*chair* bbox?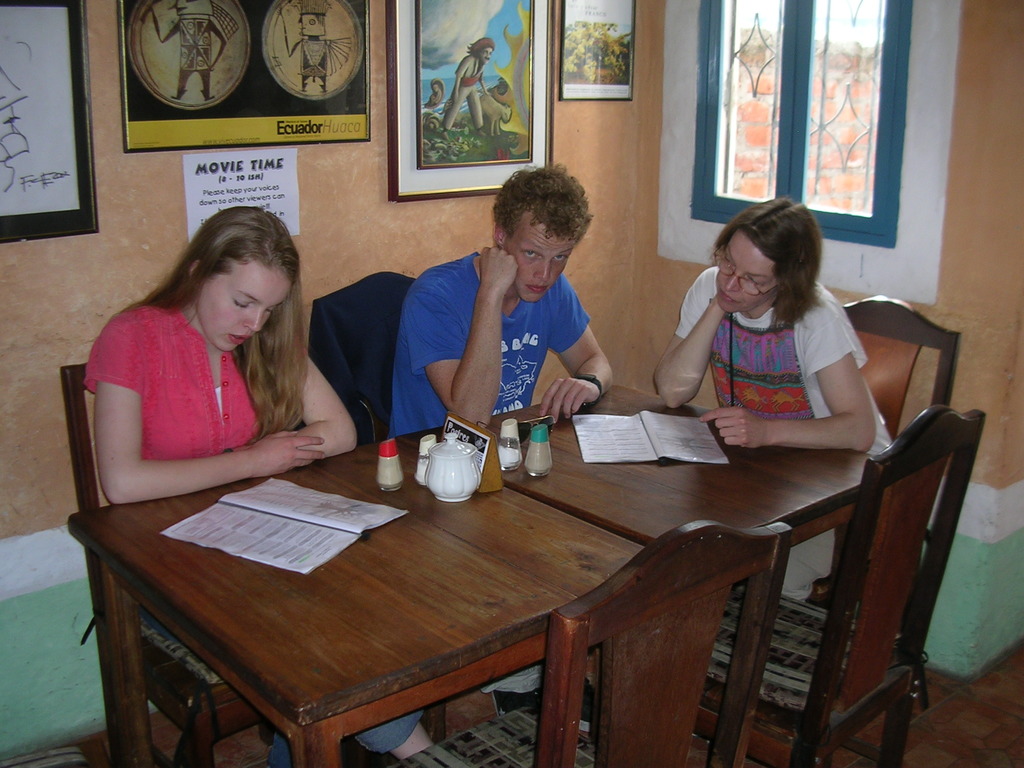
(x1=660, y1=410, x2=982, y2=767)
